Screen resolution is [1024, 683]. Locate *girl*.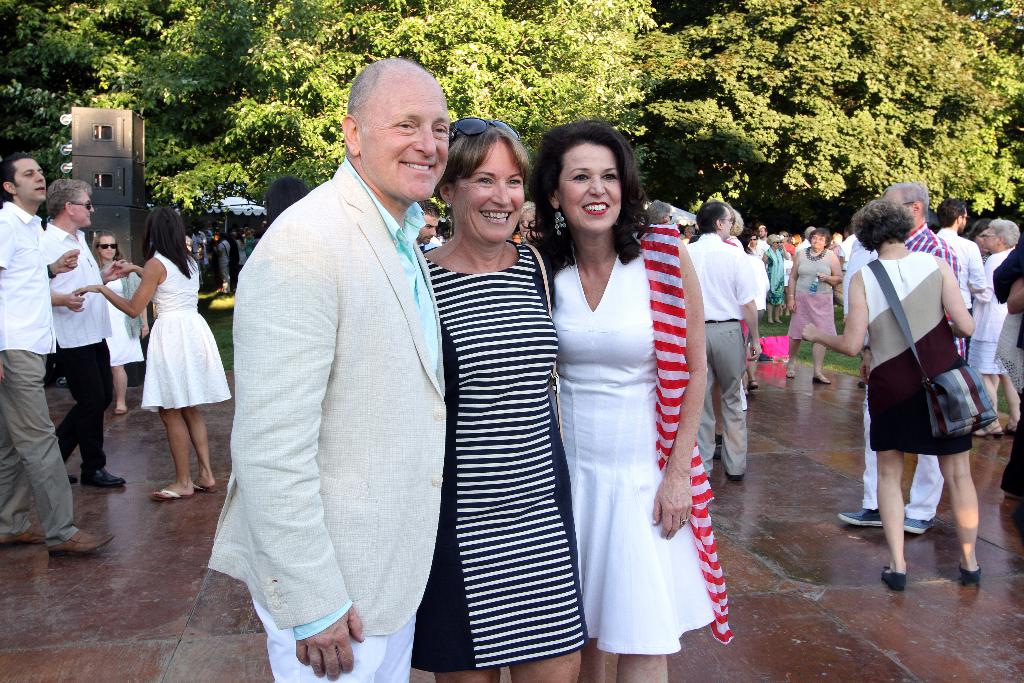
<box>785,218,851,386</box>.
